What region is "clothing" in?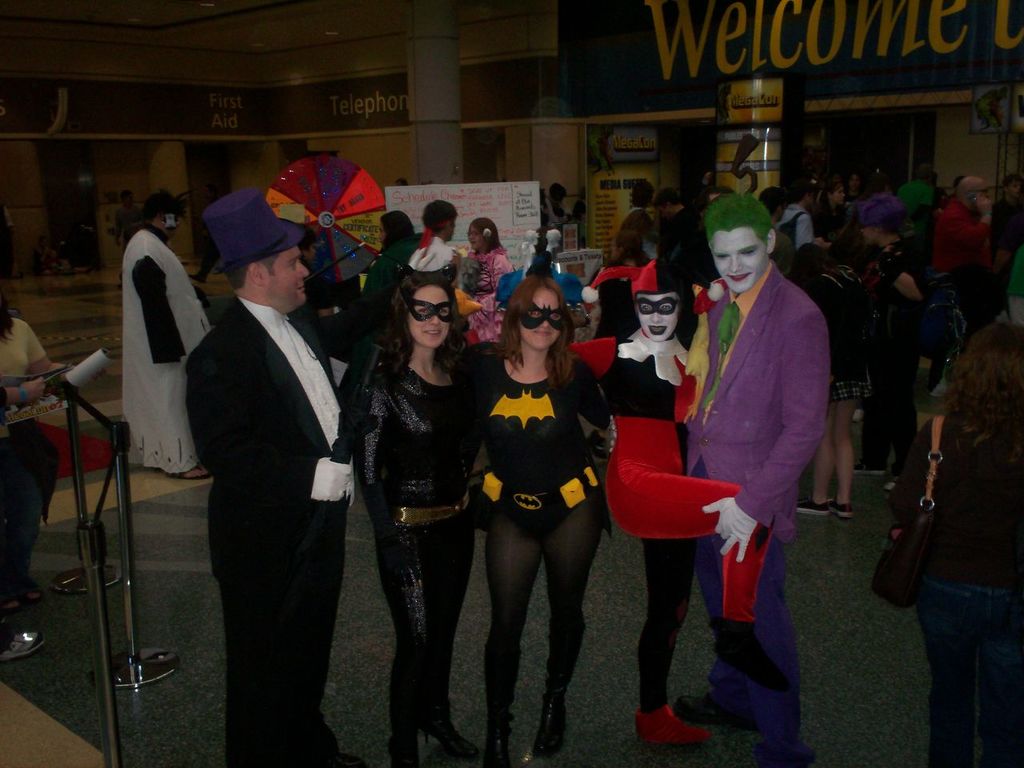
(181,230,829,766).
